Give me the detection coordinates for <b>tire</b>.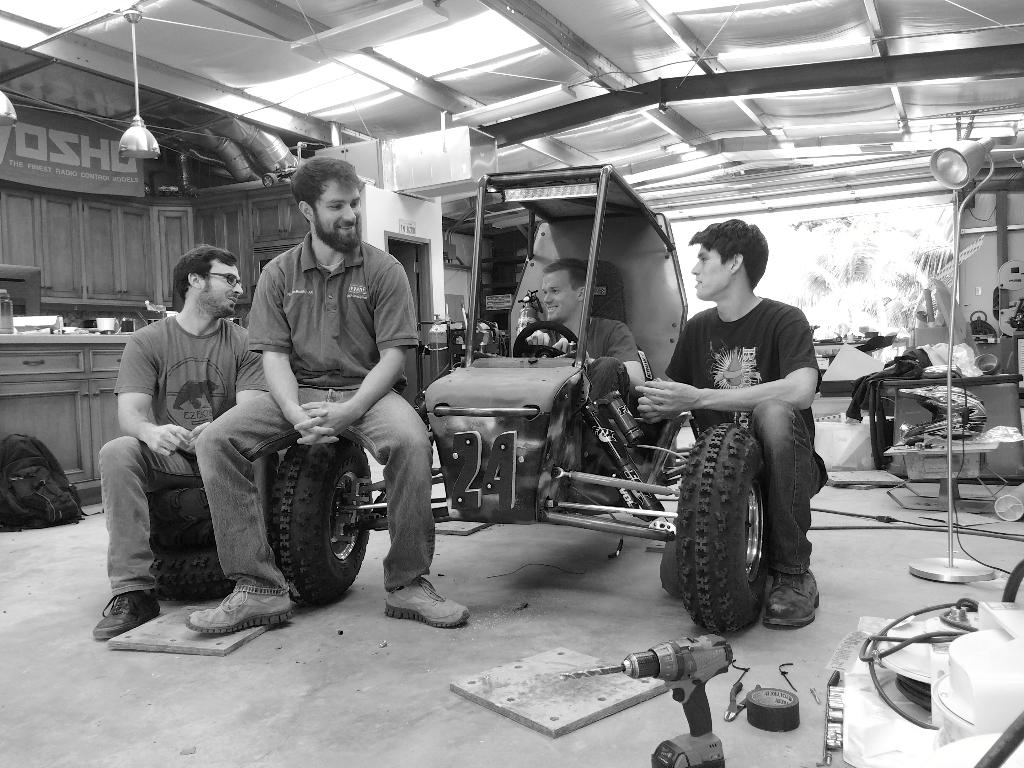
[x1=678, y1=420, x2=774, y2=631].
